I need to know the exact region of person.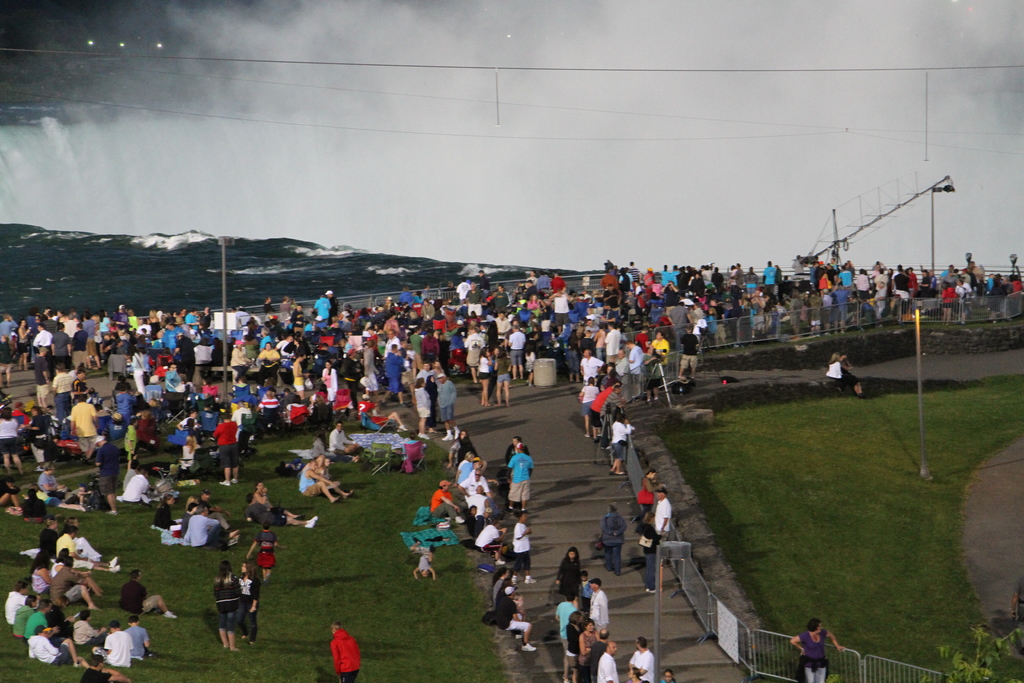
Region: 631, 514, 659, 595.
